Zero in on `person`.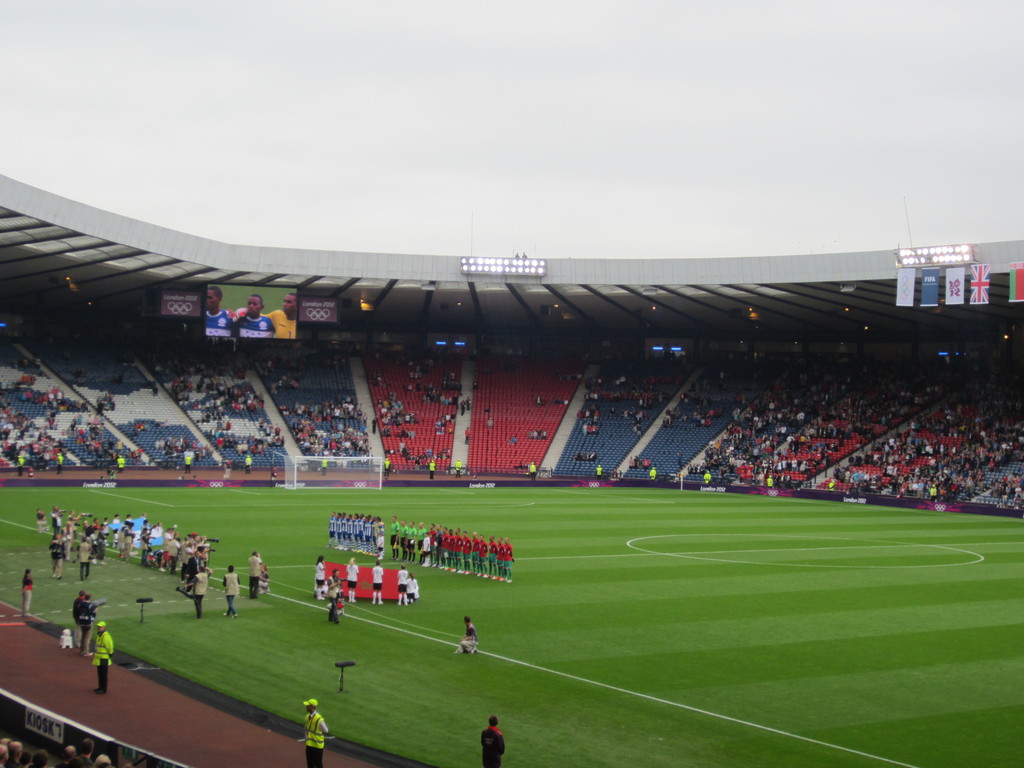
Zeroed in: {"x1": 348, "y1": 560, "x2": 362, "y2": 601}.
